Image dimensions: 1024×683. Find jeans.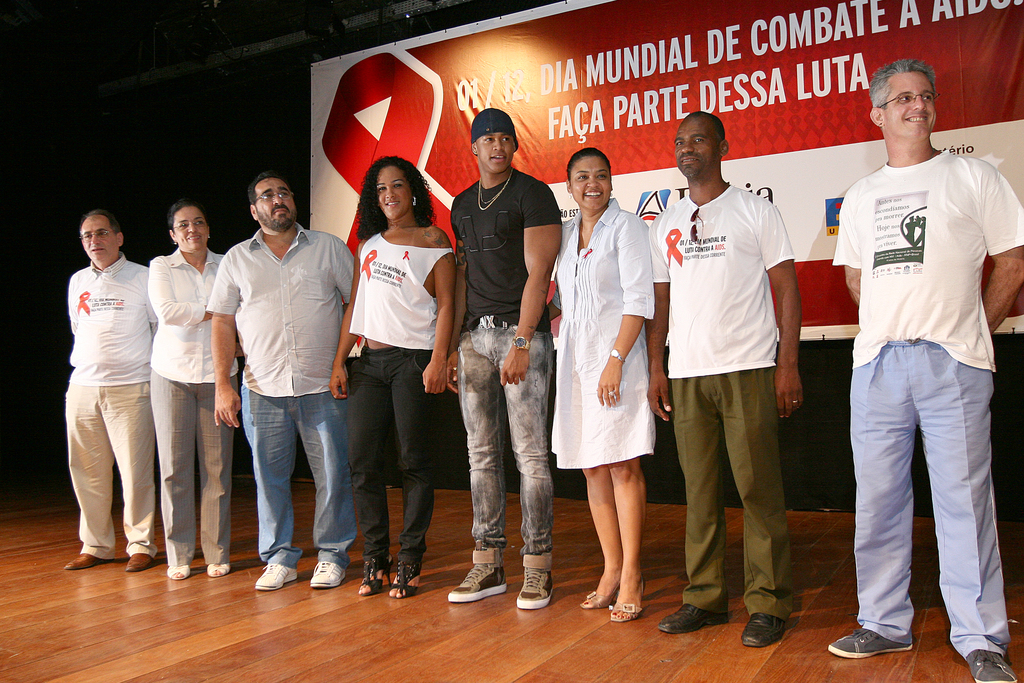
box(225, 374, 348, 586).
